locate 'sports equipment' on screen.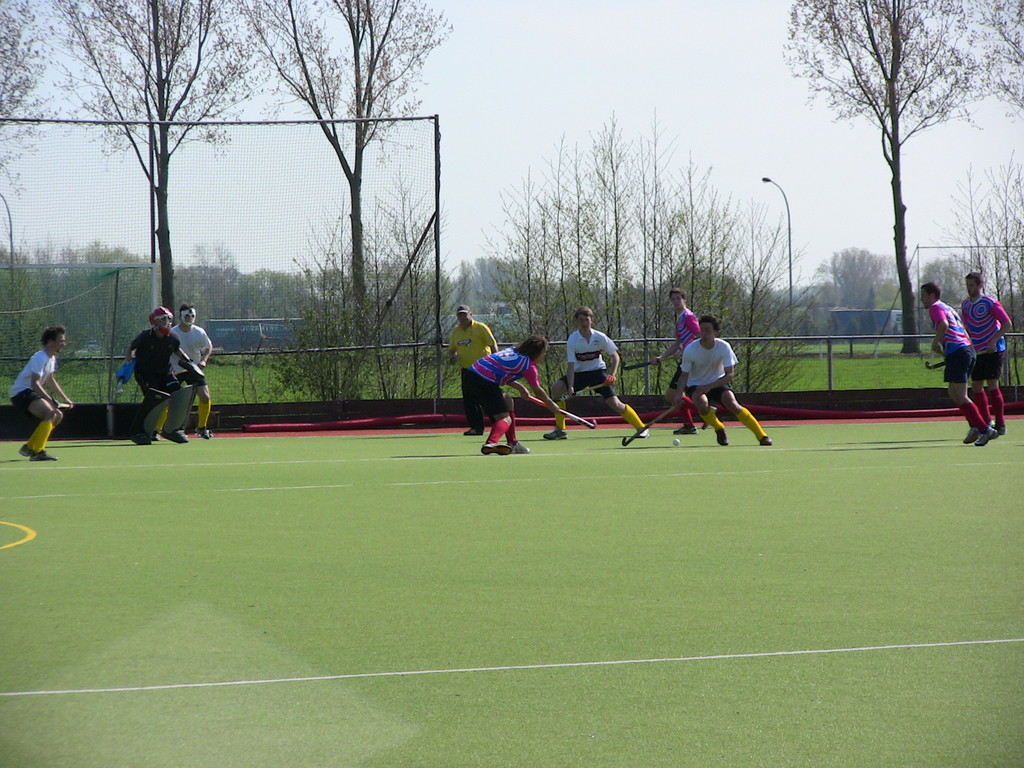
On screen at Rect(17, 441, 50, 458).
